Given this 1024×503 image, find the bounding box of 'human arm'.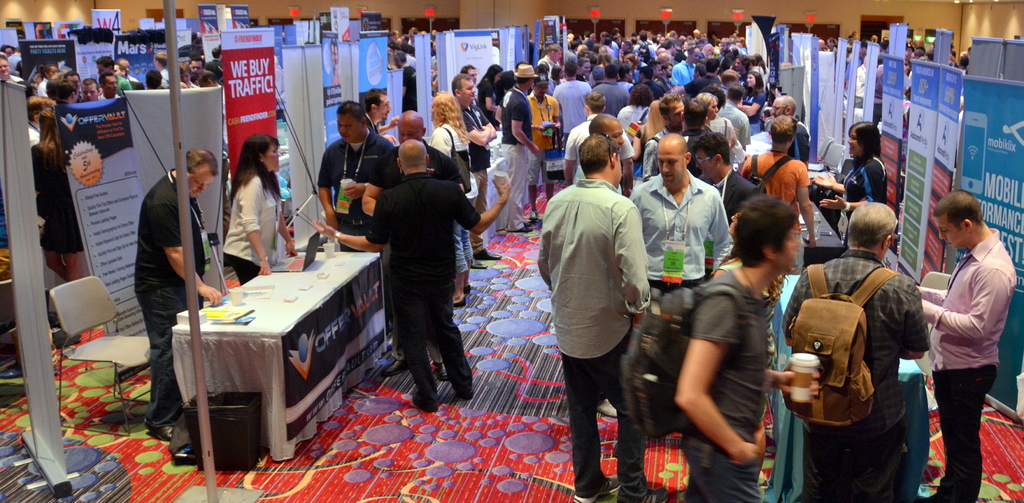
[513, 101, 540, 151].
